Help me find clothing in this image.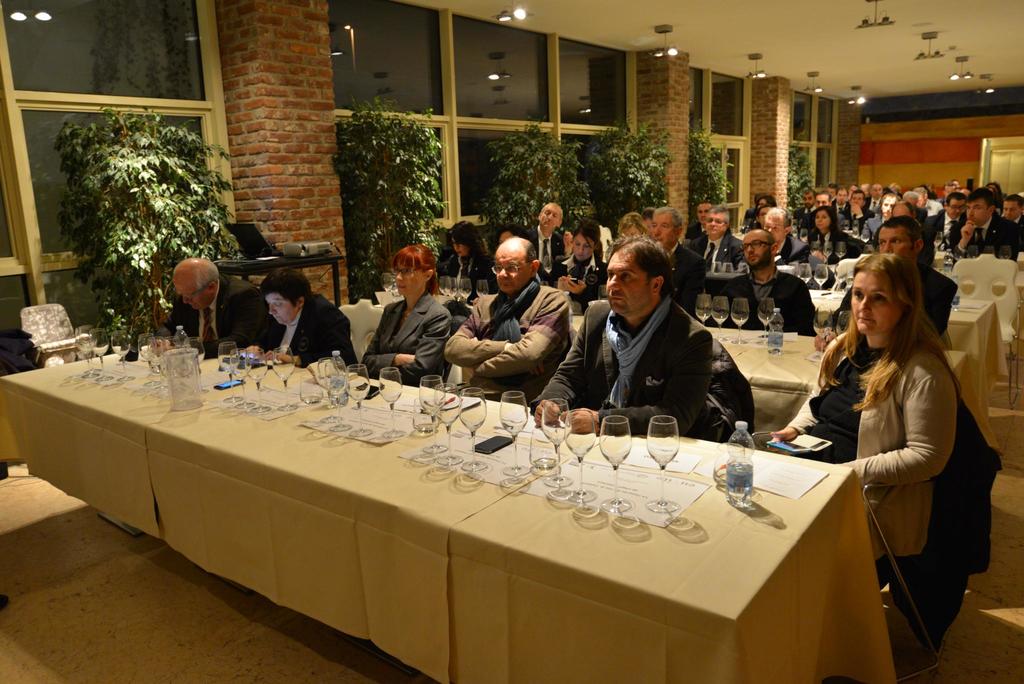
Found it: left=669, top=237, right=701, bottom=298.
